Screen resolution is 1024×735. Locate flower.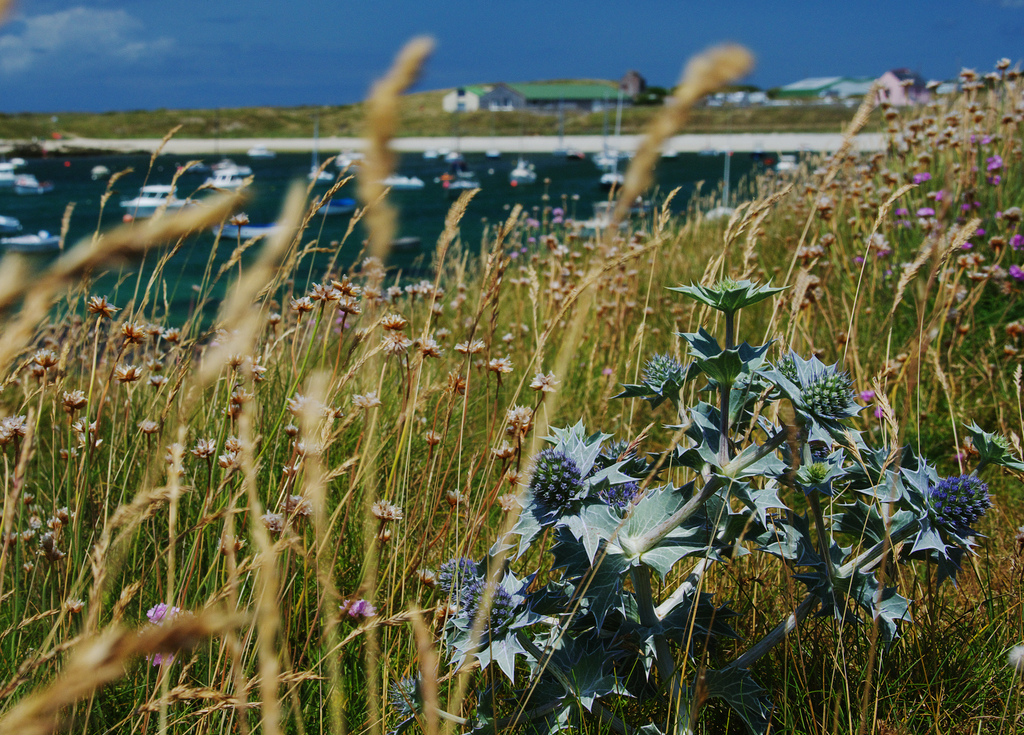
{"x1": 391, "y1": 673, "x2": 425, "y2": 731}.
